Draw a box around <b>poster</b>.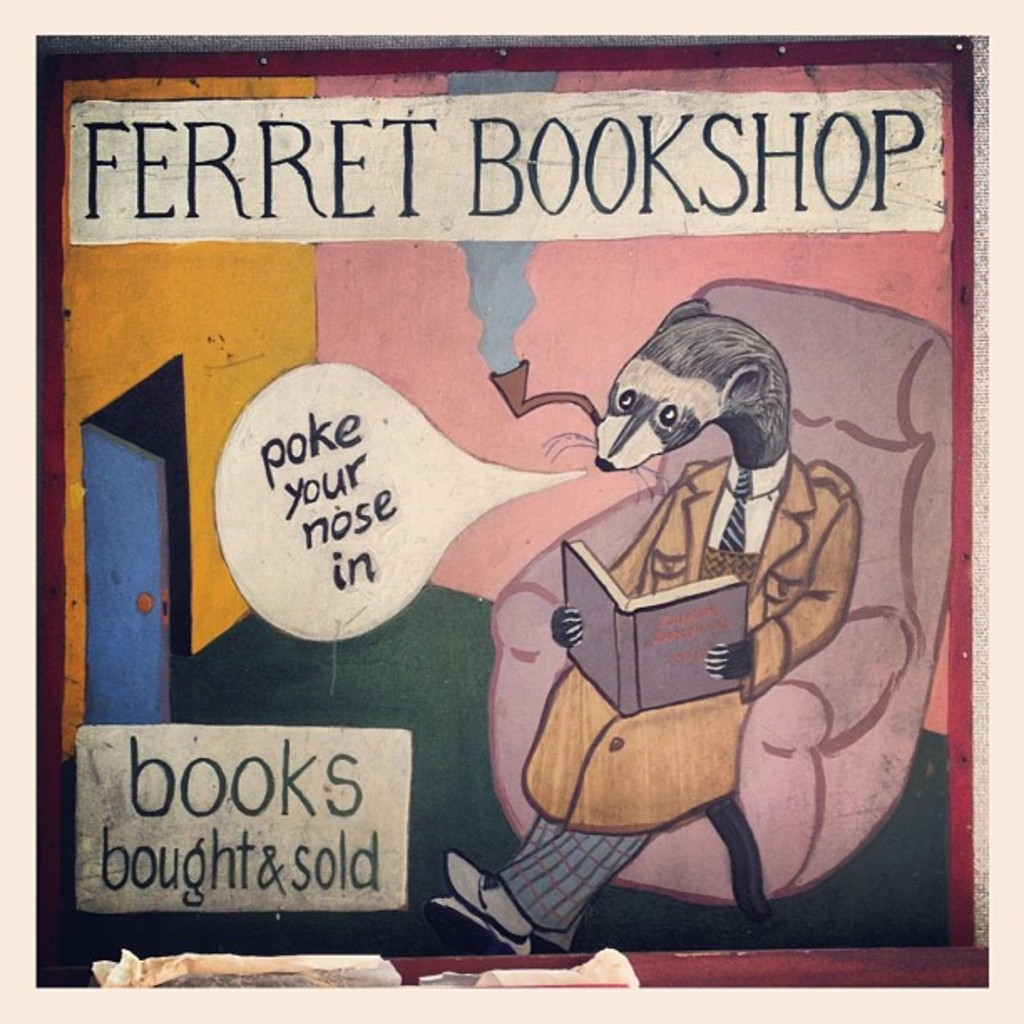
x1=0, y1=0, x2=1022, y2=1019.
